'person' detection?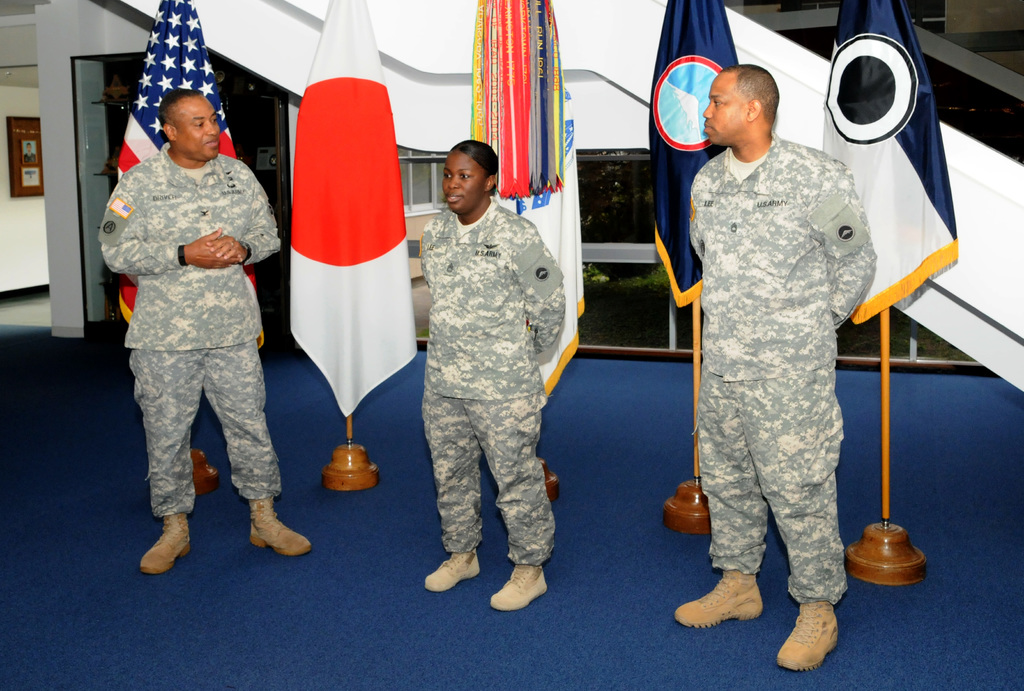
select_region(423, 134, 561, 580)
